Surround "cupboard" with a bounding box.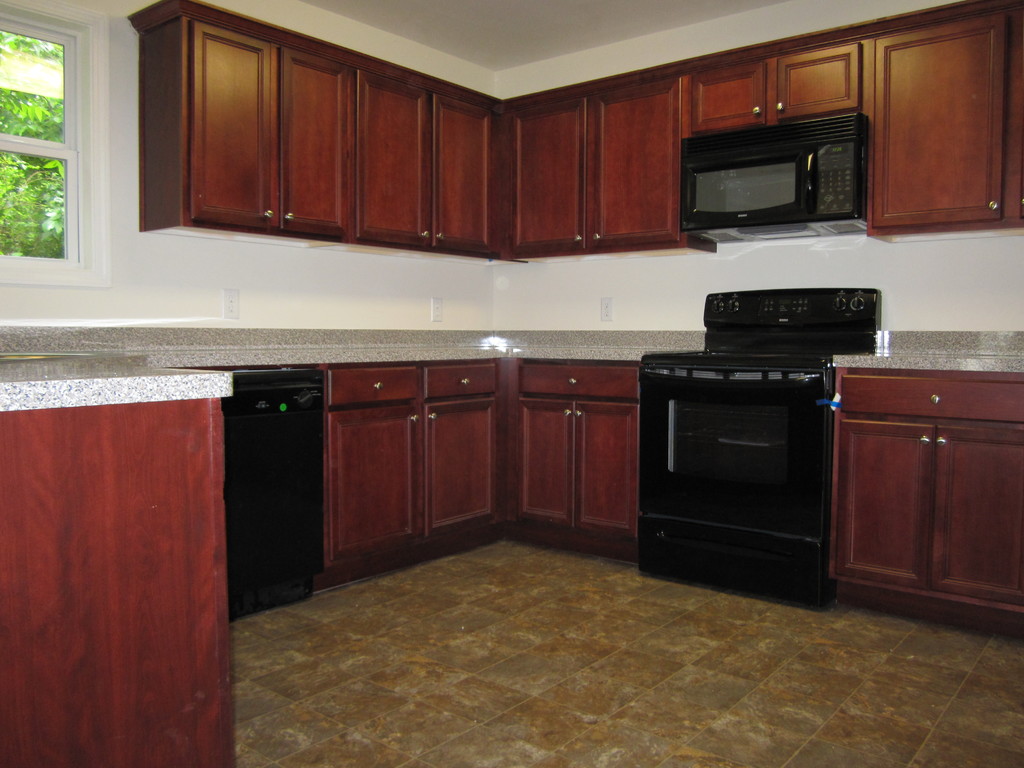
bbox(122, 0, 1022, 228).
